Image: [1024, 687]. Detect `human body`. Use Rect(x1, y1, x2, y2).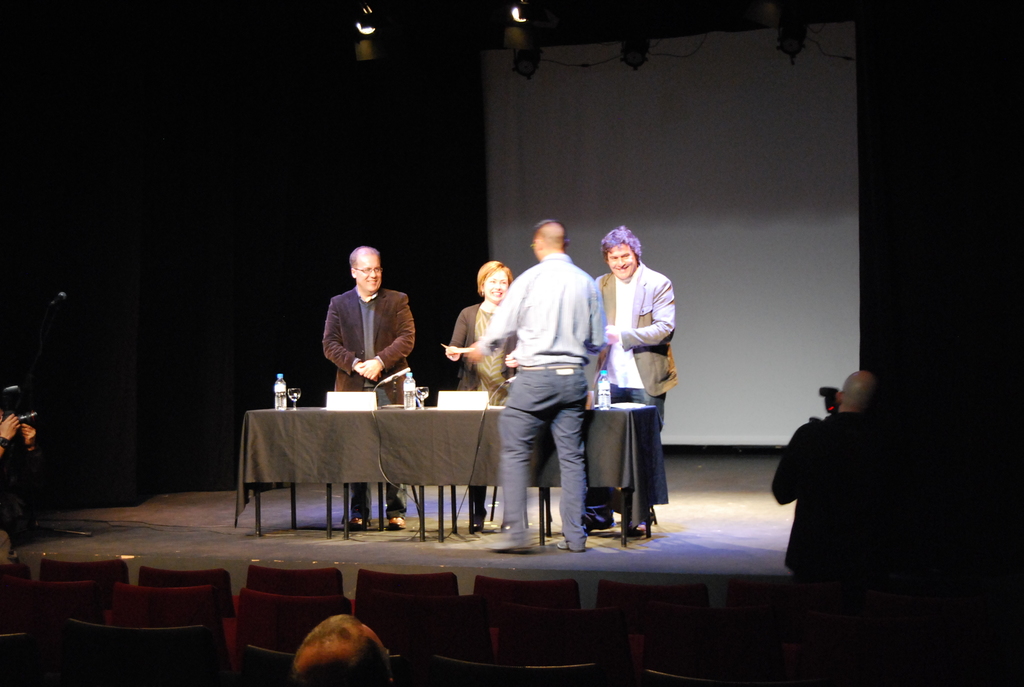
Rect(593, 257, 676, 536).
